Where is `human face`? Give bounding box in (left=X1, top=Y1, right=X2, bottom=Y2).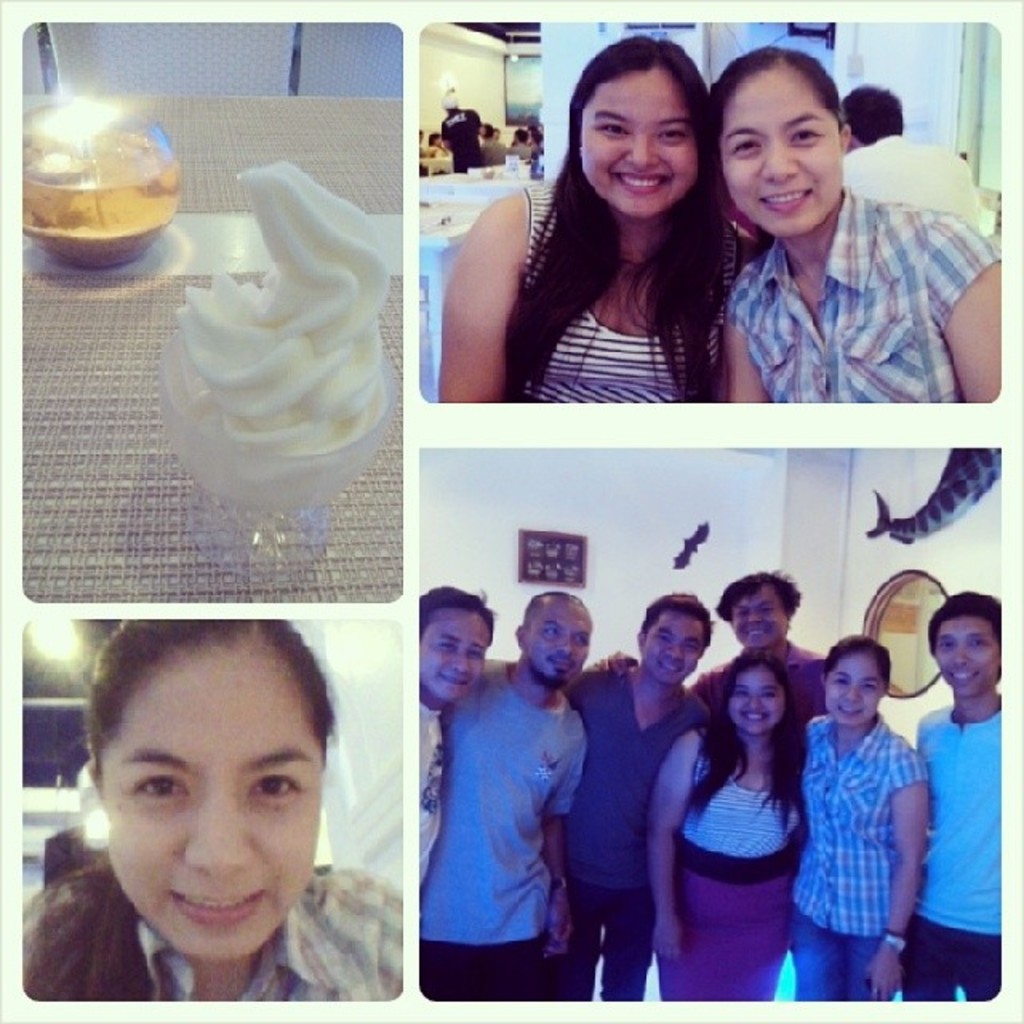
(left=720, top=80, right=838, bottom=235).
